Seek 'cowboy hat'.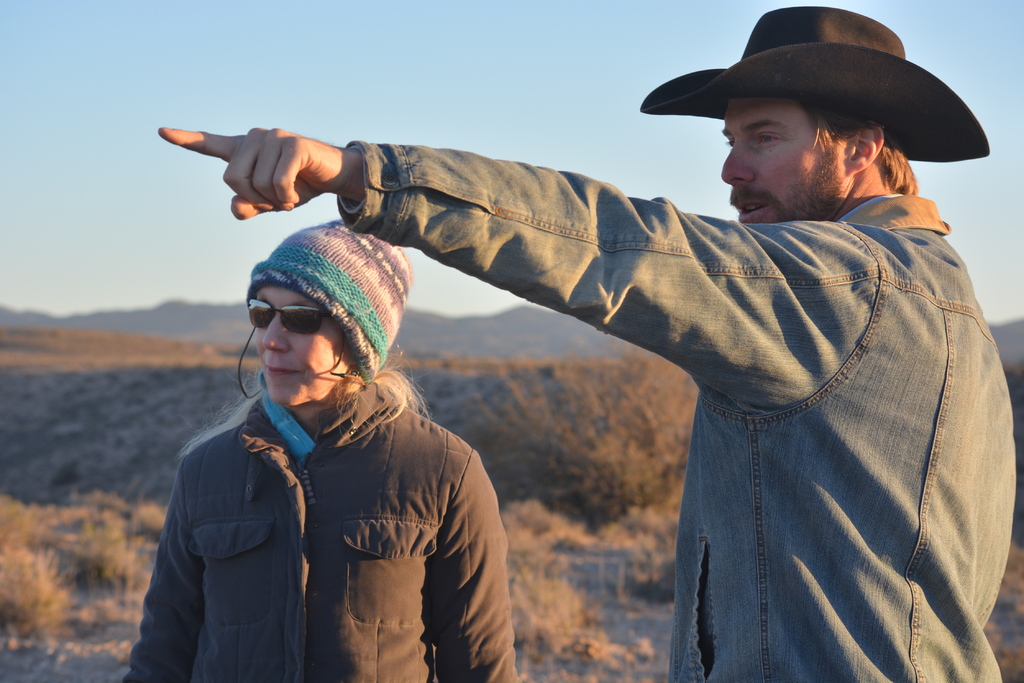
<bbox>660, 0, 965, 194</bbox>.
